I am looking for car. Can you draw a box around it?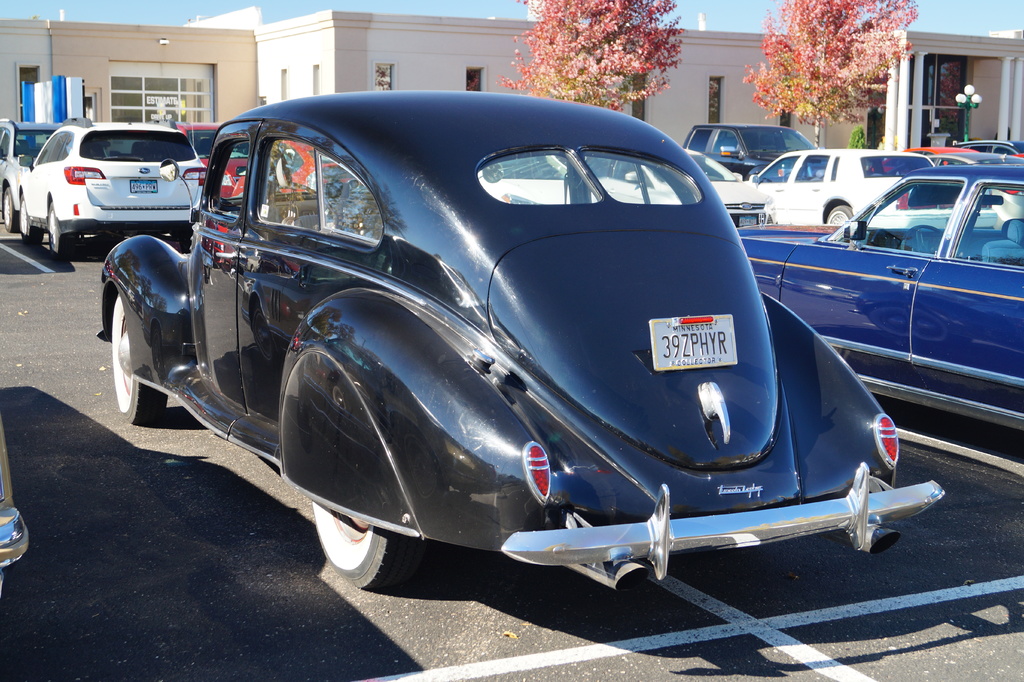
Sure, the bounding box is [x1=751, y1=142, x2=1001, y2=236].
